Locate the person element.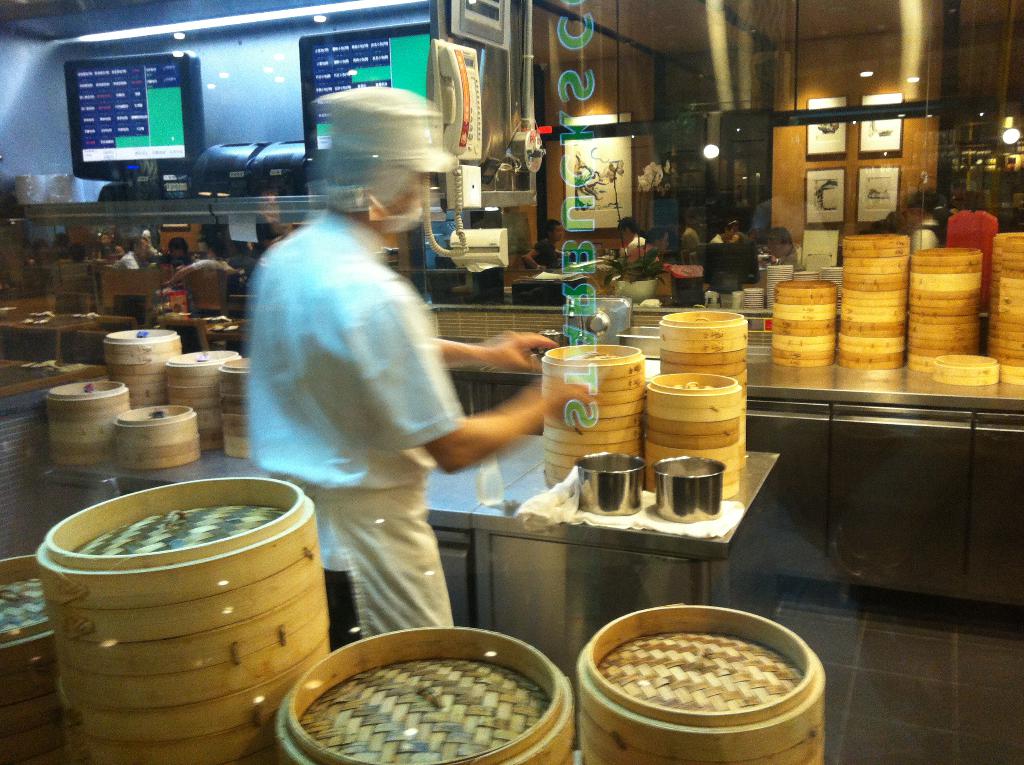
Element bbox: [613,213,650,265].
